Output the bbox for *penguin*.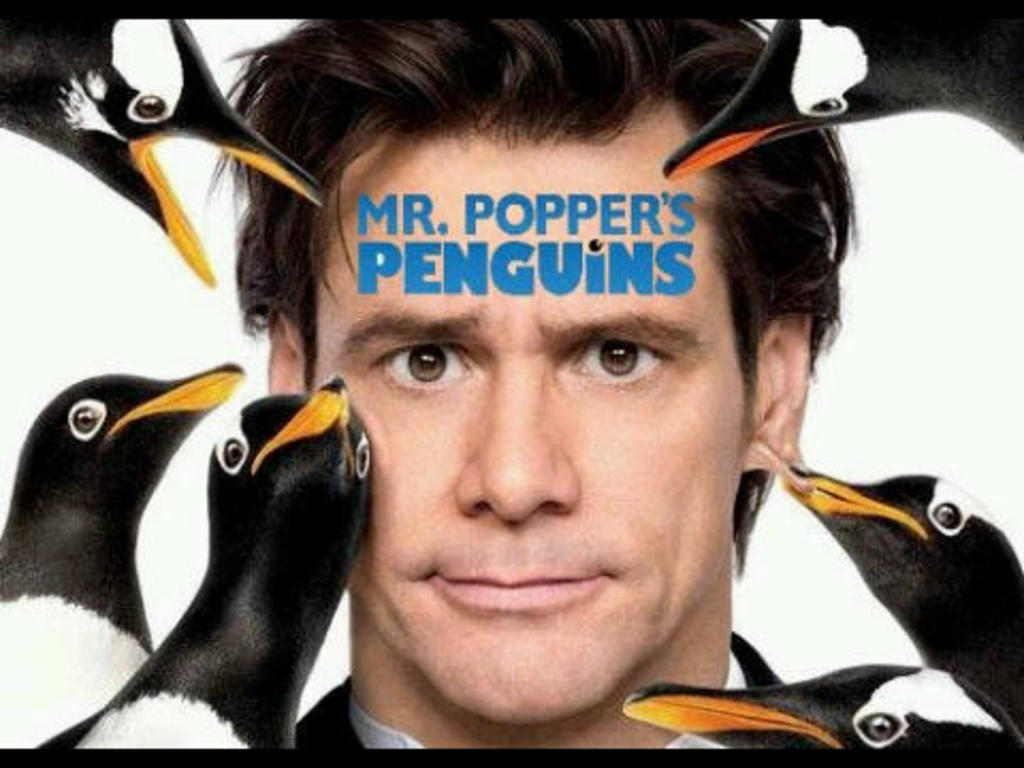
bbox=(666, 0, 1022, 186).
